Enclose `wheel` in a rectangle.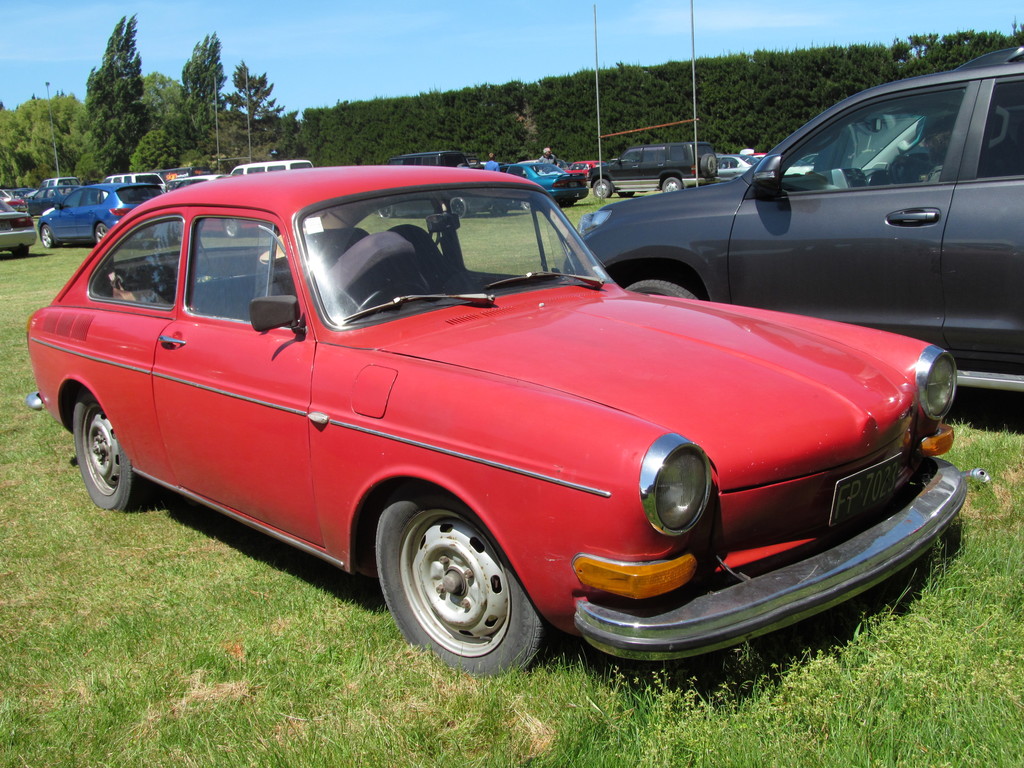
BBox(616, 190, 636, 196).
